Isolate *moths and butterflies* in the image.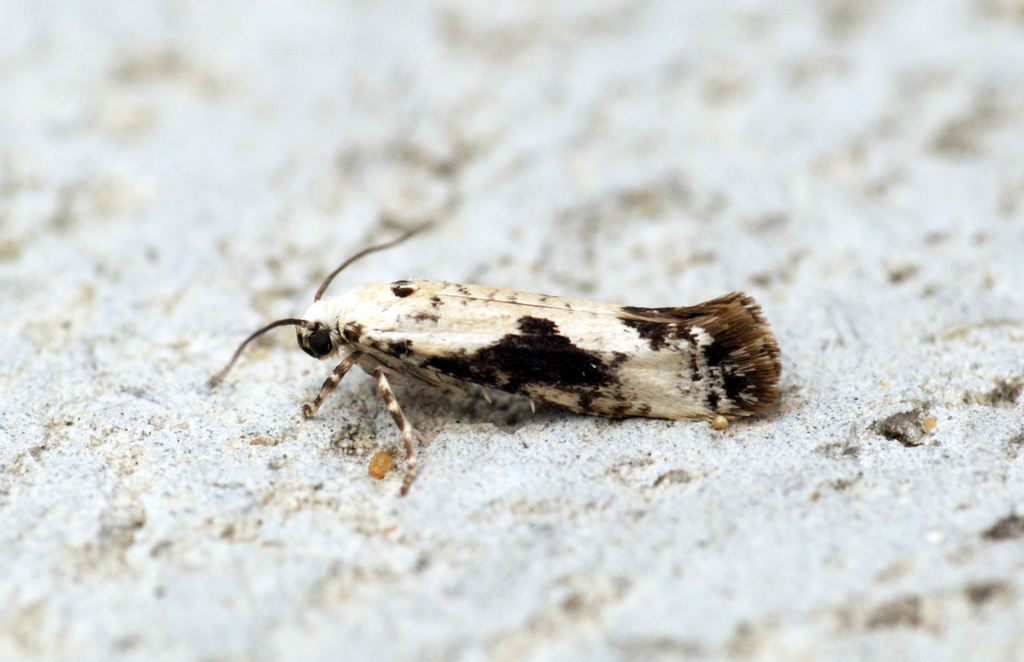
Isolated region: region(199, 213, 787, 500).
